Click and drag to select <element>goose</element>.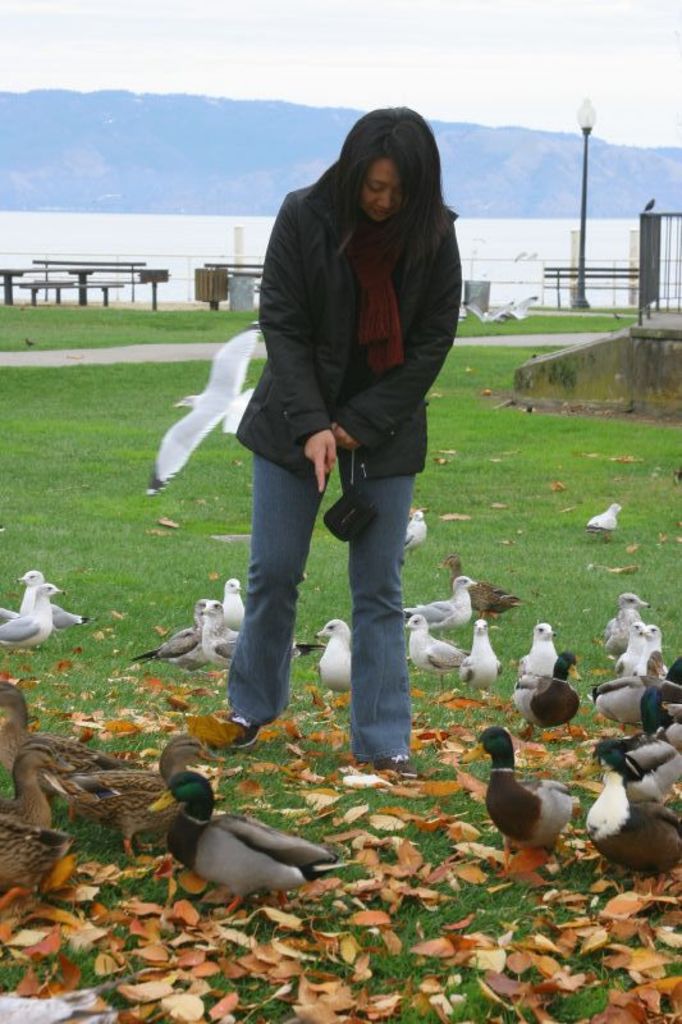
Selection: bbox=(75, 733, 215, 859).
